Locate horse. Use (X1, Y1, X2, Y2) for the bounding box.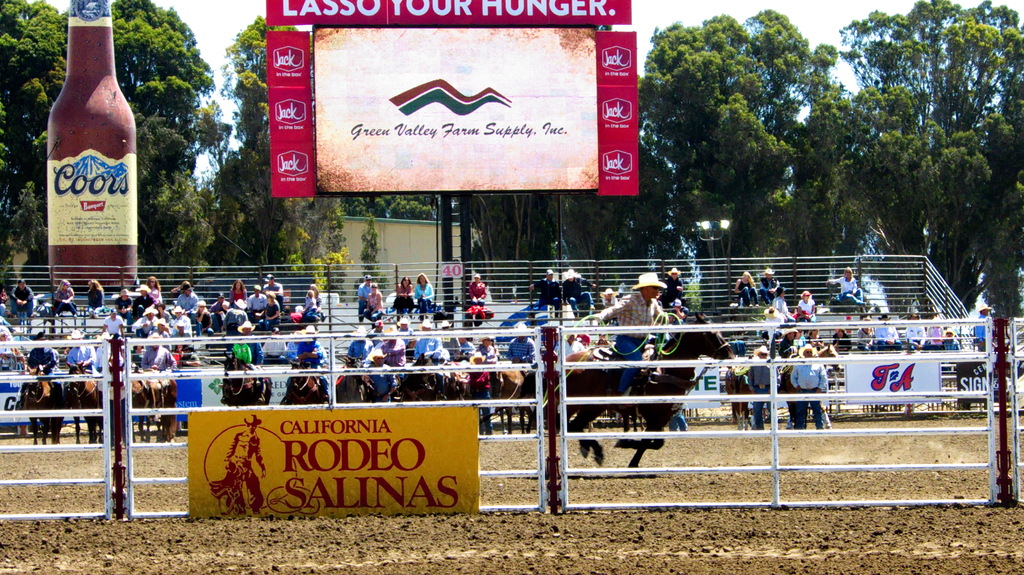
(17, 368, 68, 447).
